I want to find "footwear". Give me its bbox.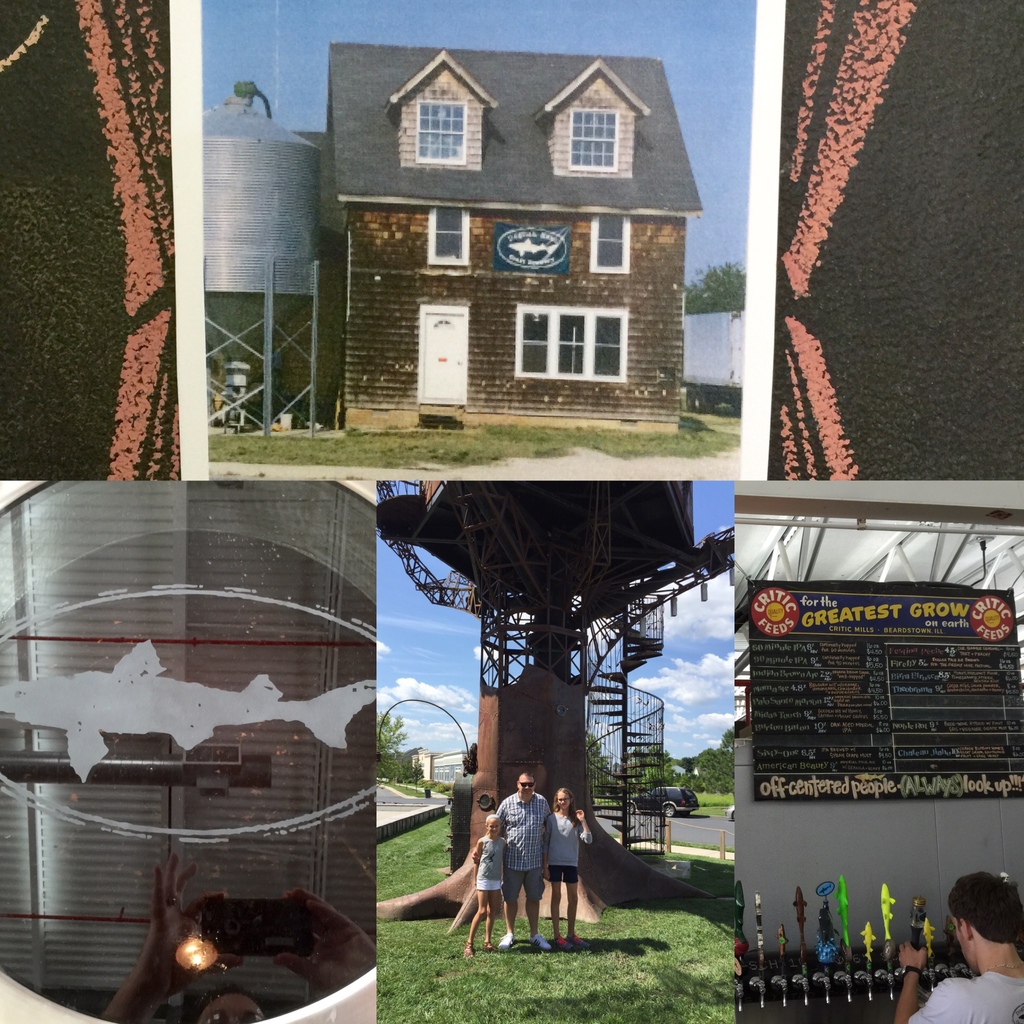
pyautogui.locateOnScreen(534, 932, 549, 953).
